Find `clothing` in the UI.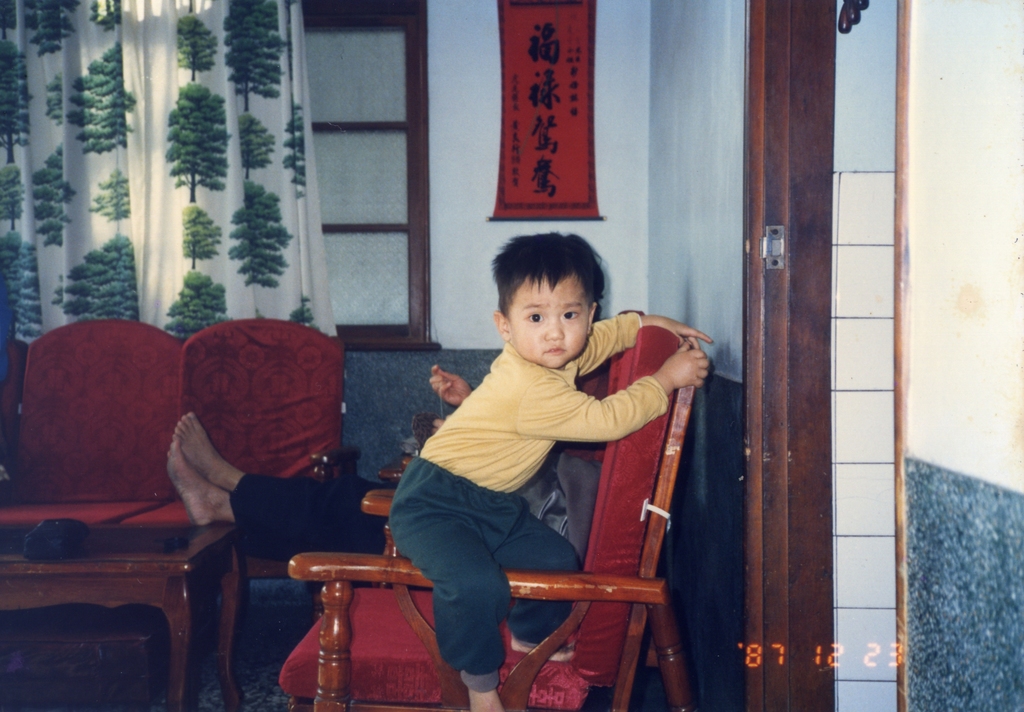
UI element at 384, 455, 584, 696.
